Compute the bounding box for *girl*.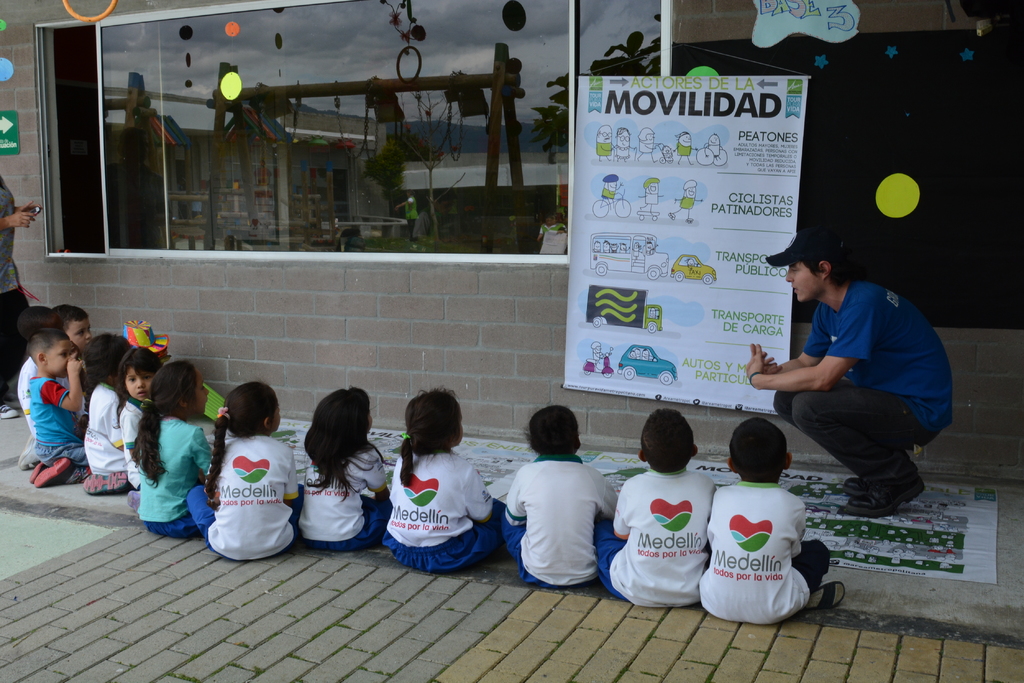
<region>83, 335, 130, 490</region>.
